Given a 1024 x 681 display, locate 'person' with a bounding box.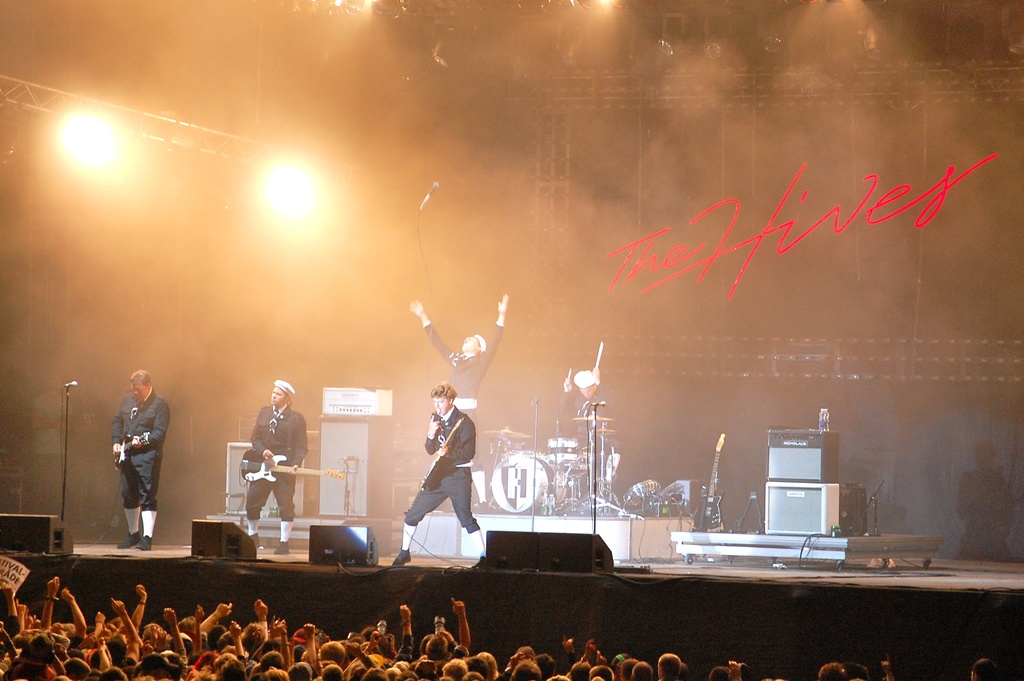
Located: bbox=[99, 359, 170, 559].
